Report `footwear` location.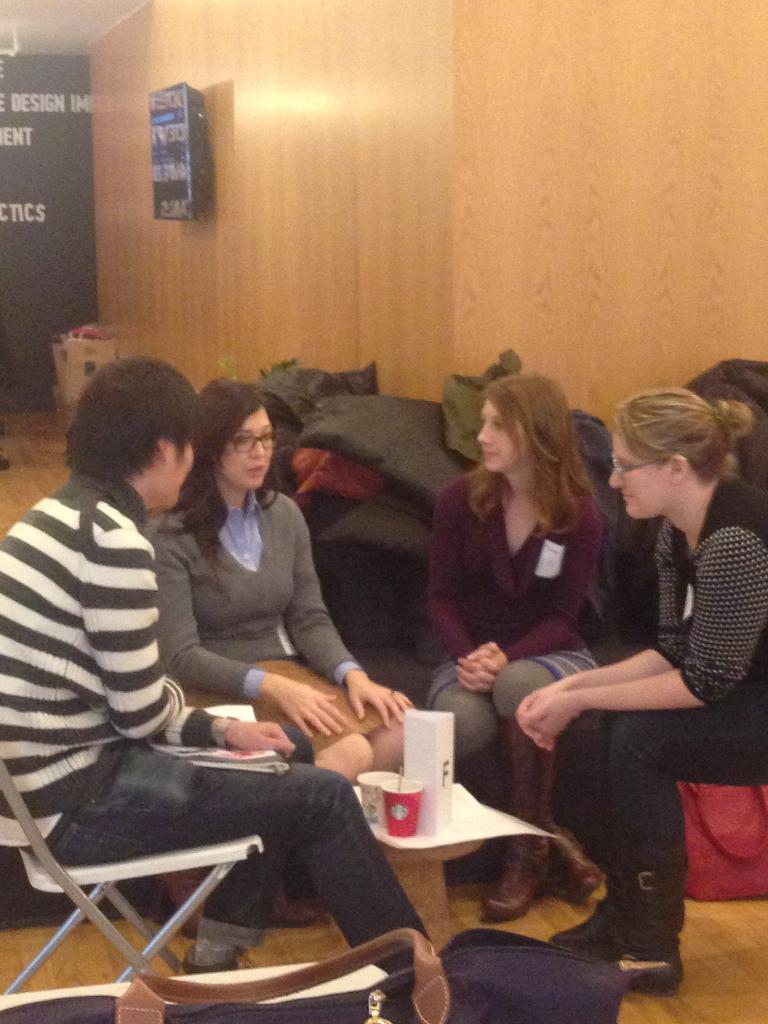
Report: (160,869,198,939).
